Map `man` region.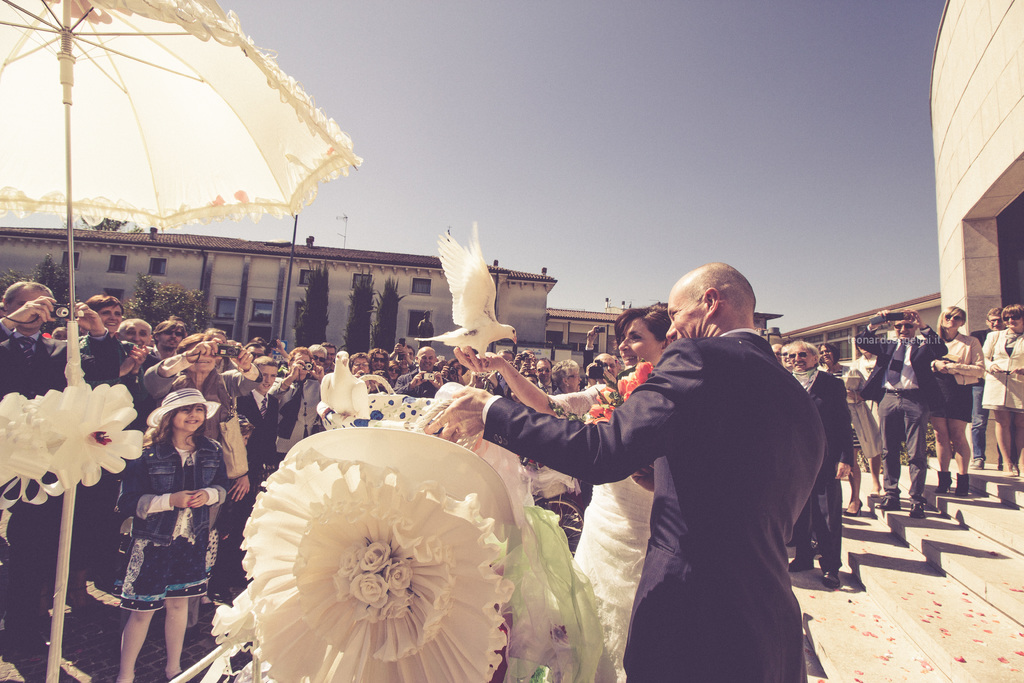
Mapped to left=530, top=357, right=555, bottom=396.
